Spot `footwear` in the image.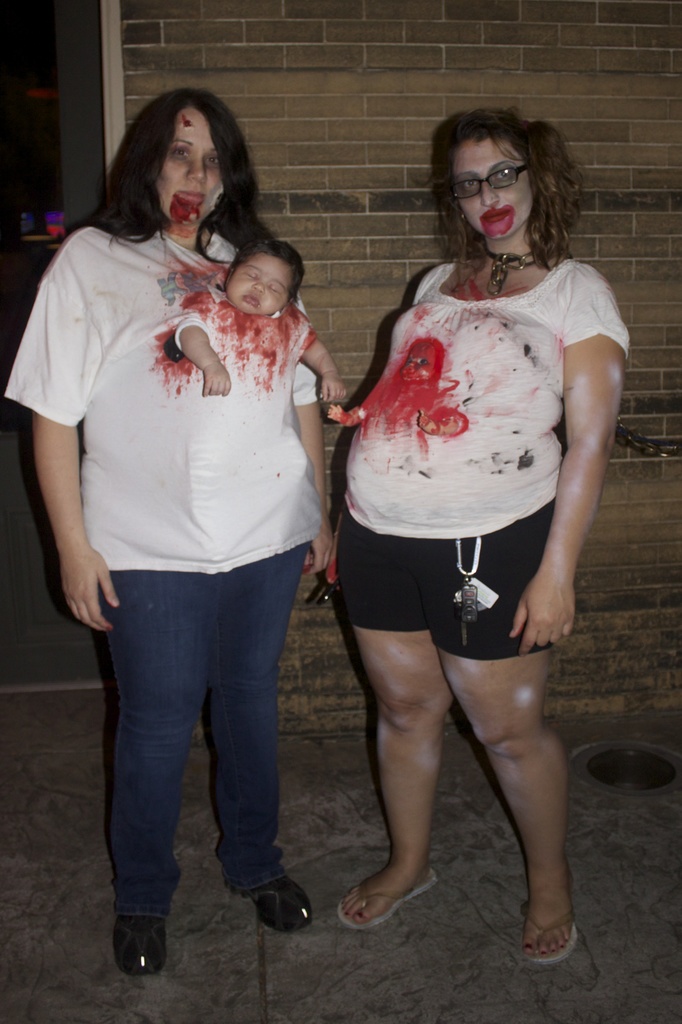
`footwear` found at bbox=(232, 866, 311, 944).
